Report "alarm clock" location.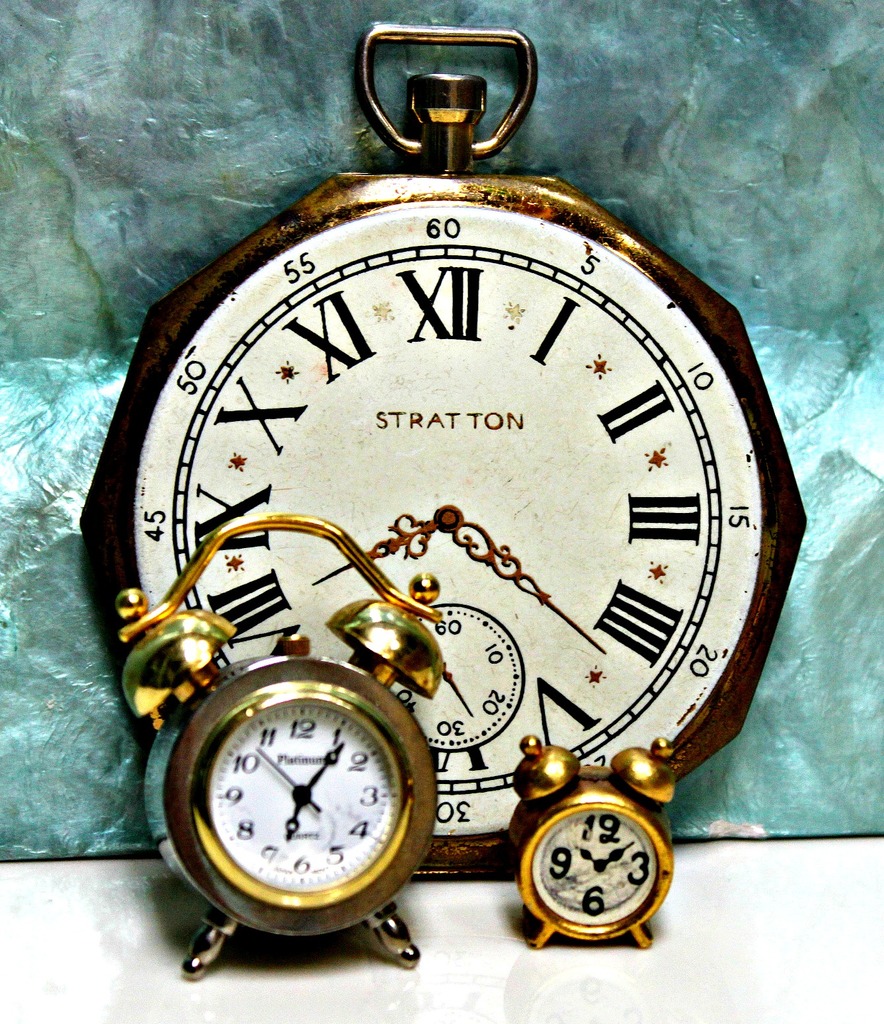
Report: [x1=502, y1=729, x2=683, y2=949].
